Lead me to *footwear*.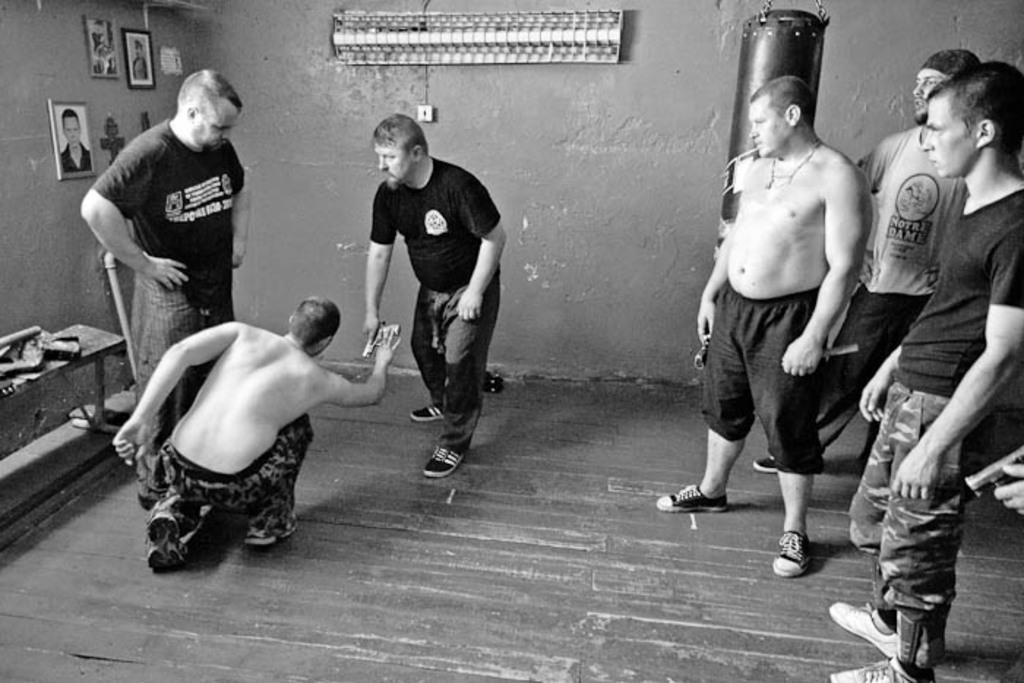
Lead to left=654, top=484, right=726, bottom=513.
